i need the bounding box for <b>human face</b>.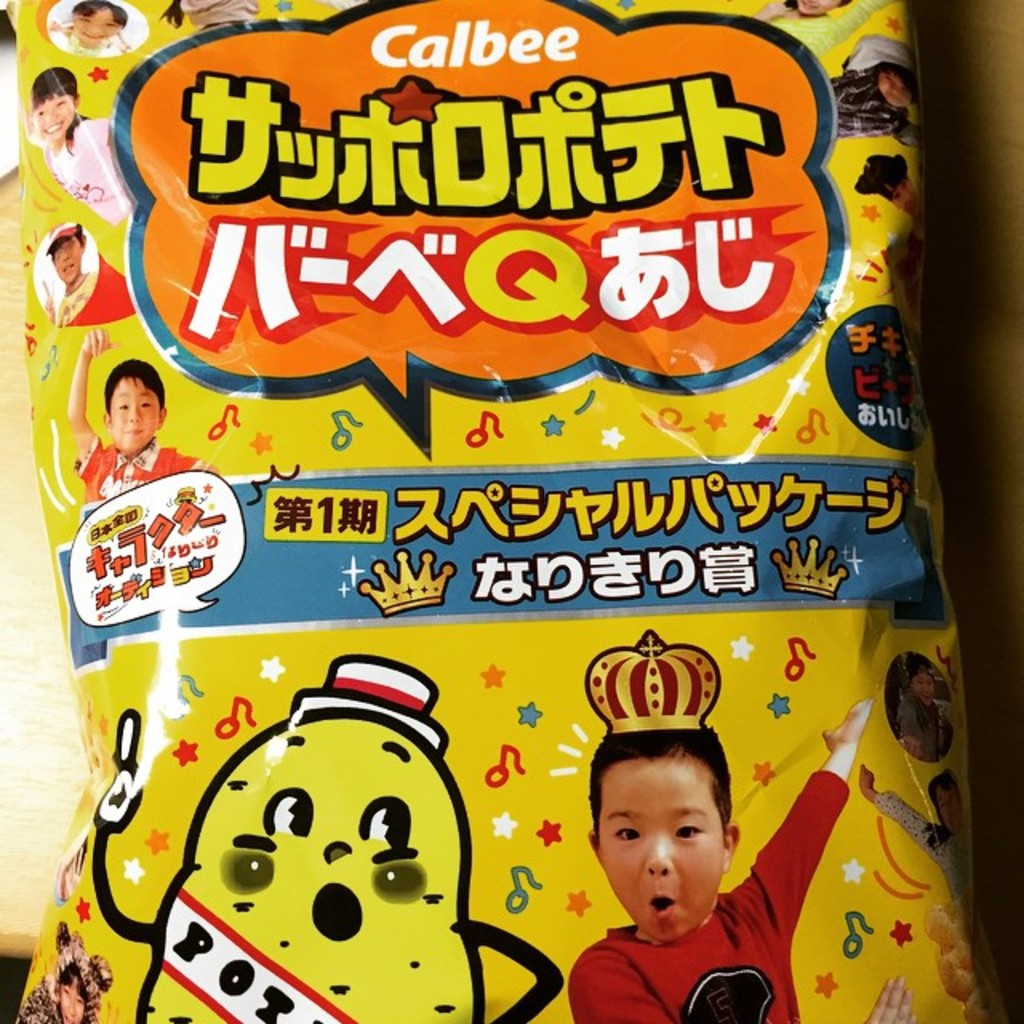
Here it is: [107, 371, 162, 467].
